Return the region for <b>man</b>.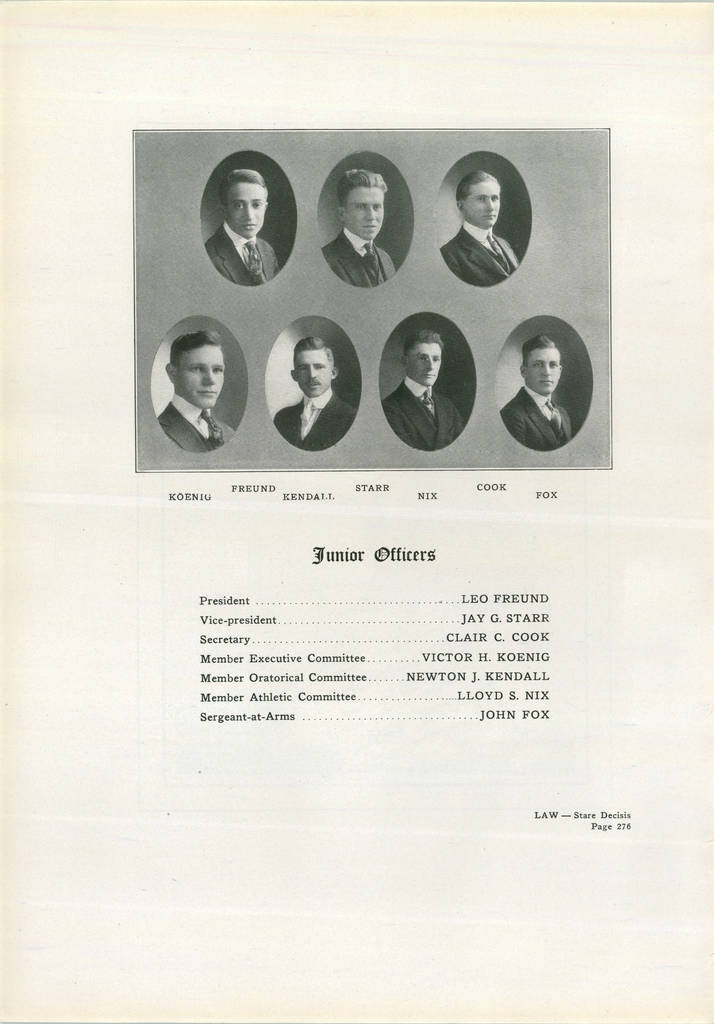
[left=379, top=328, right=461, bottom=454].
